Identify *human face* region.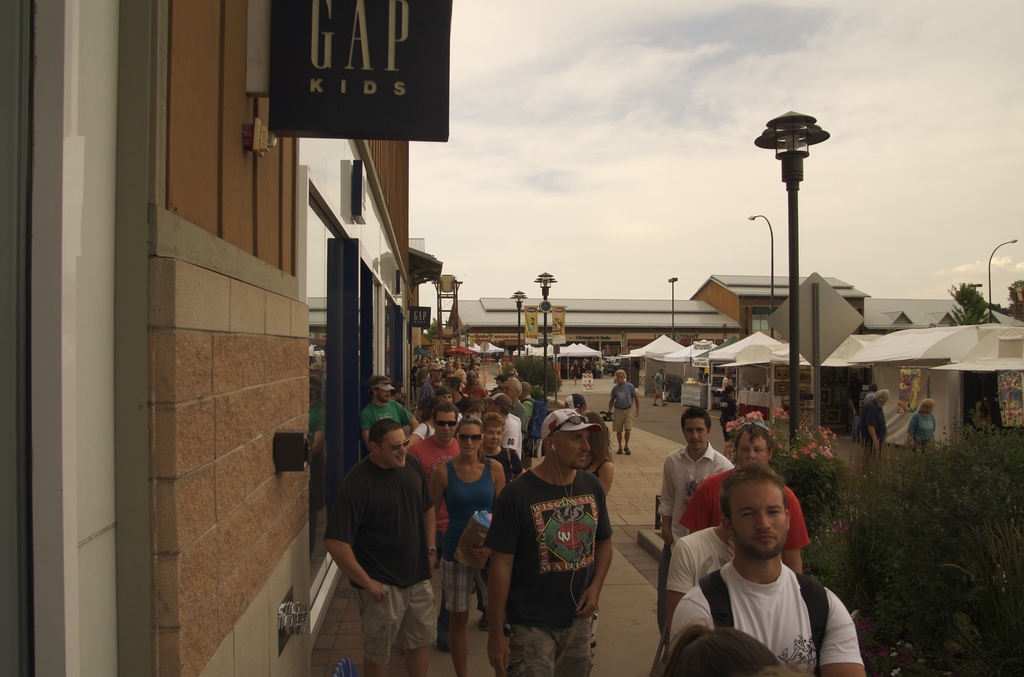
Region: bbox=[458, 424, 478, 457].
